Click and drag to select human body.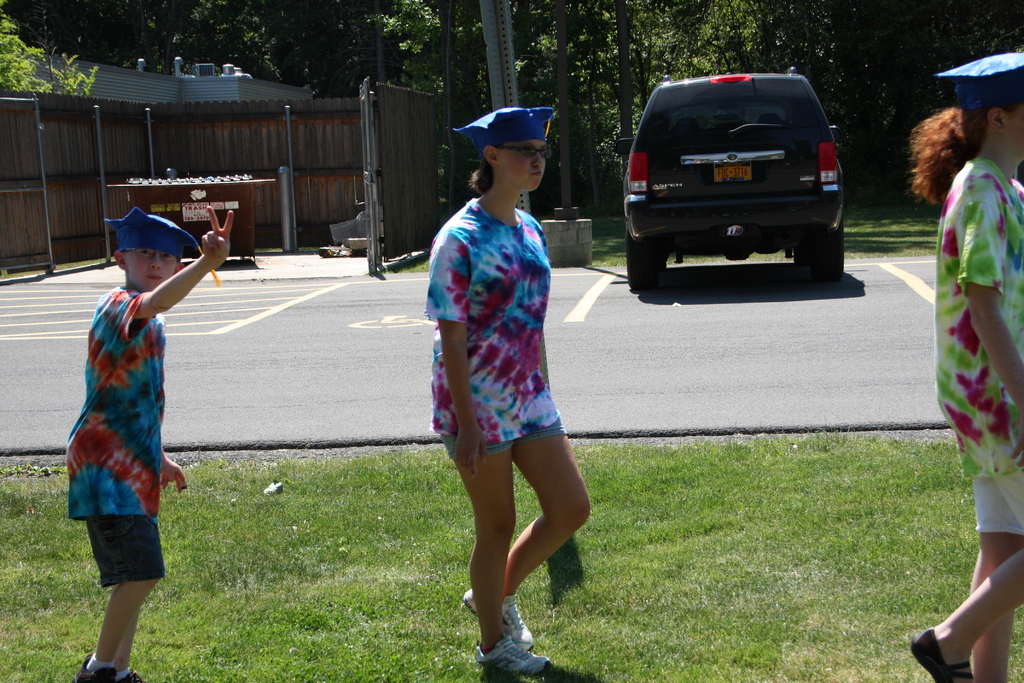
Selection: l=60, t=203, r=234, b=682.
